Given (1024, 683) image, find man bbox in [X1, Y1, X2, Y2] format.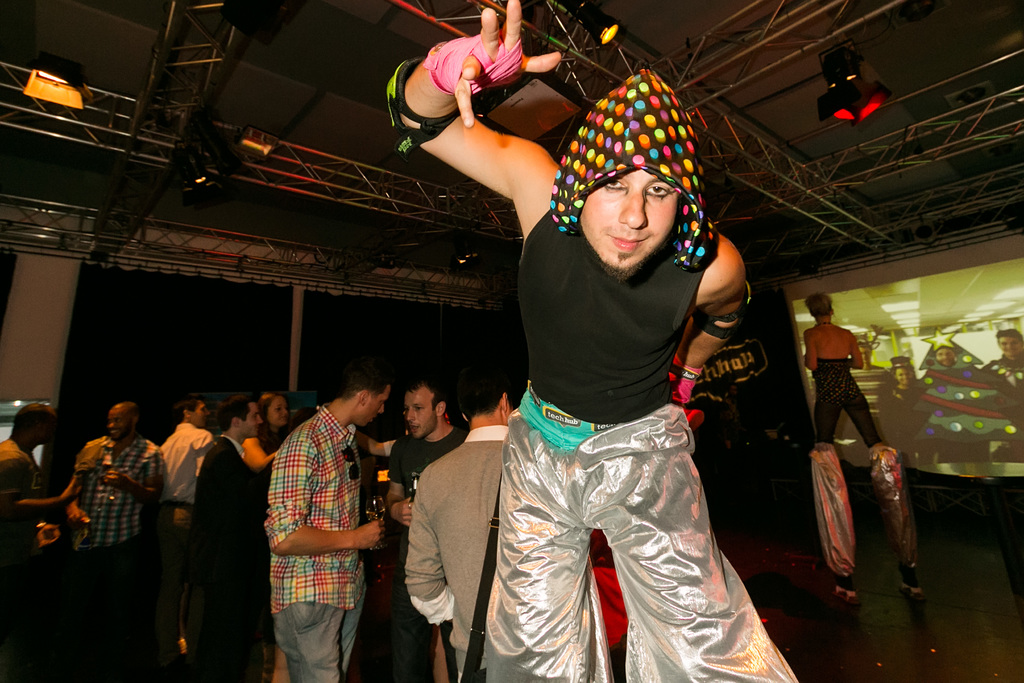
[406, 368, 521, 682].
